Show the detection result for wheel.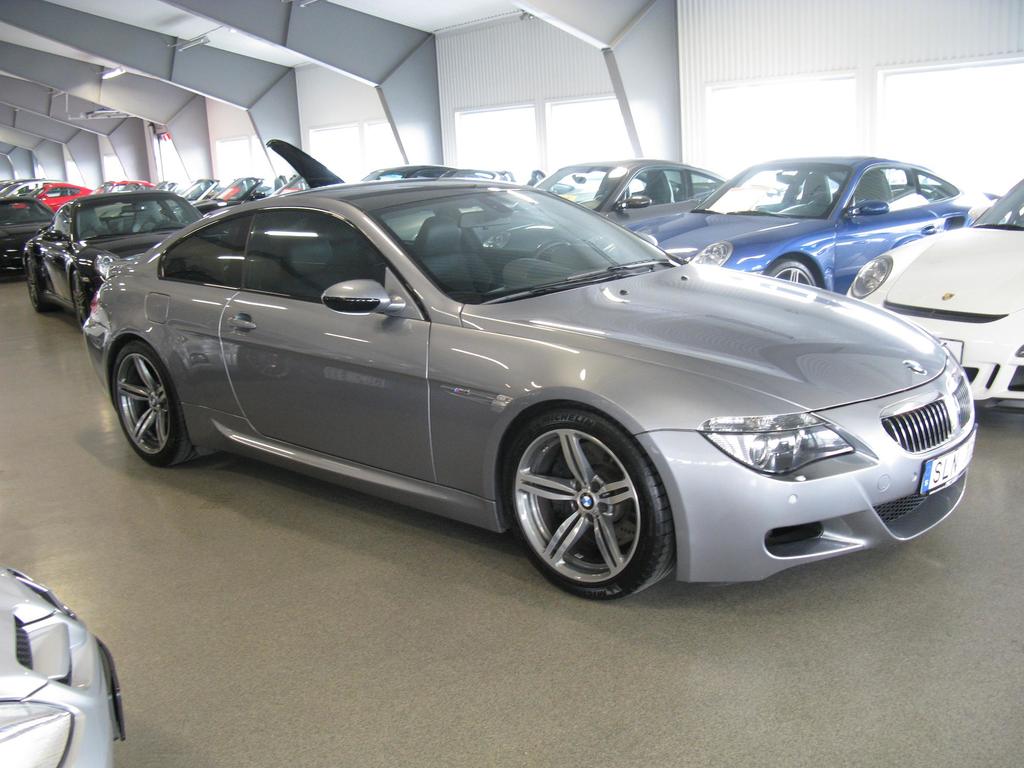
[left=503, top=408, right=676, bottom=600].
